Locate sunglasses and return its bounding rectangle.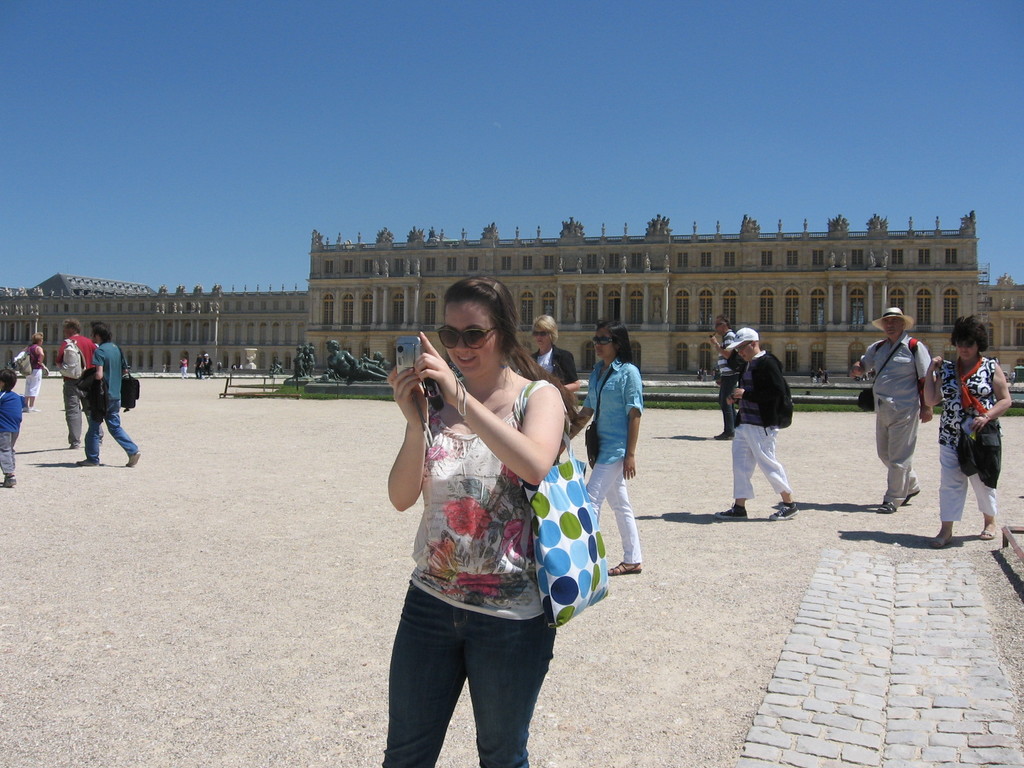
bbox=[530, 326, 550, 339].
